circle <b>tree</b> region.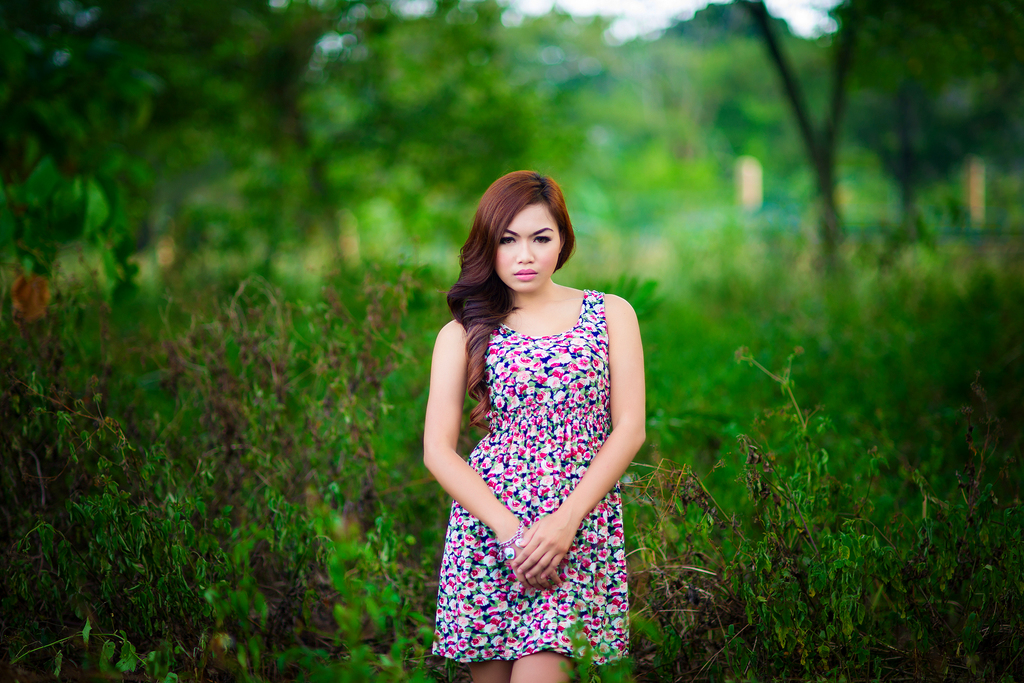
Region: Rect(730, 0, 1023, 279).
